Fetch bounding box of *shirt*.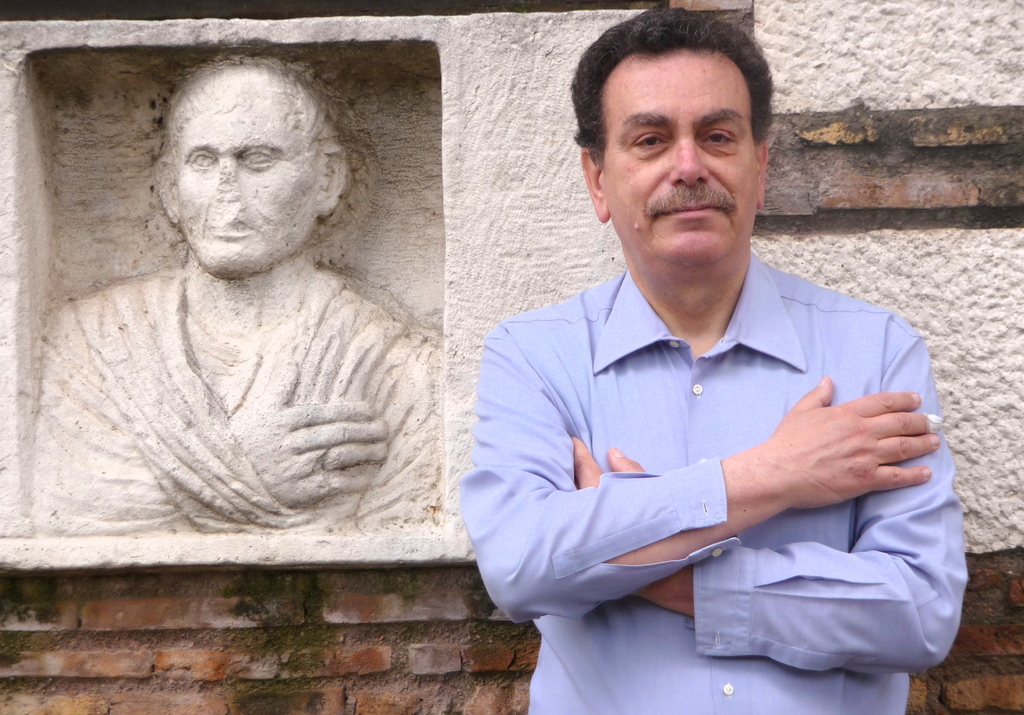
Bbox: 445, 225, 980, 670.
